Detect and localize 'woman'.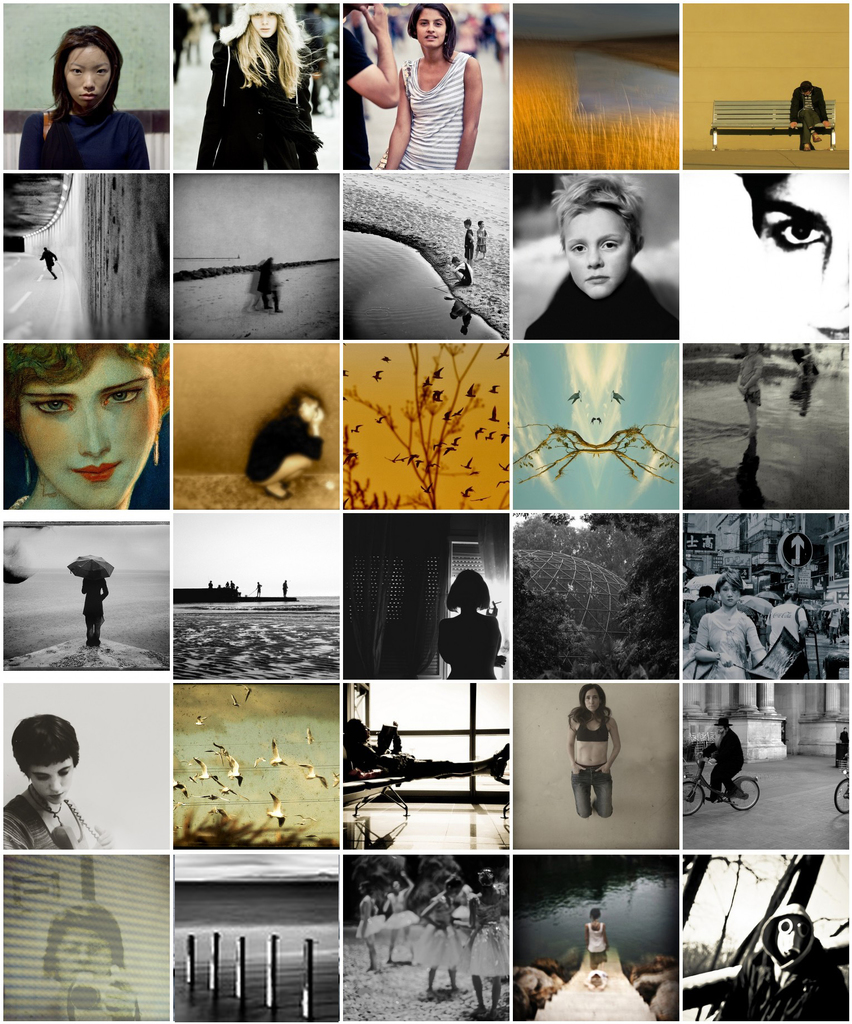
Localized at x1=583 y1=908 x2=613 y2=963.
